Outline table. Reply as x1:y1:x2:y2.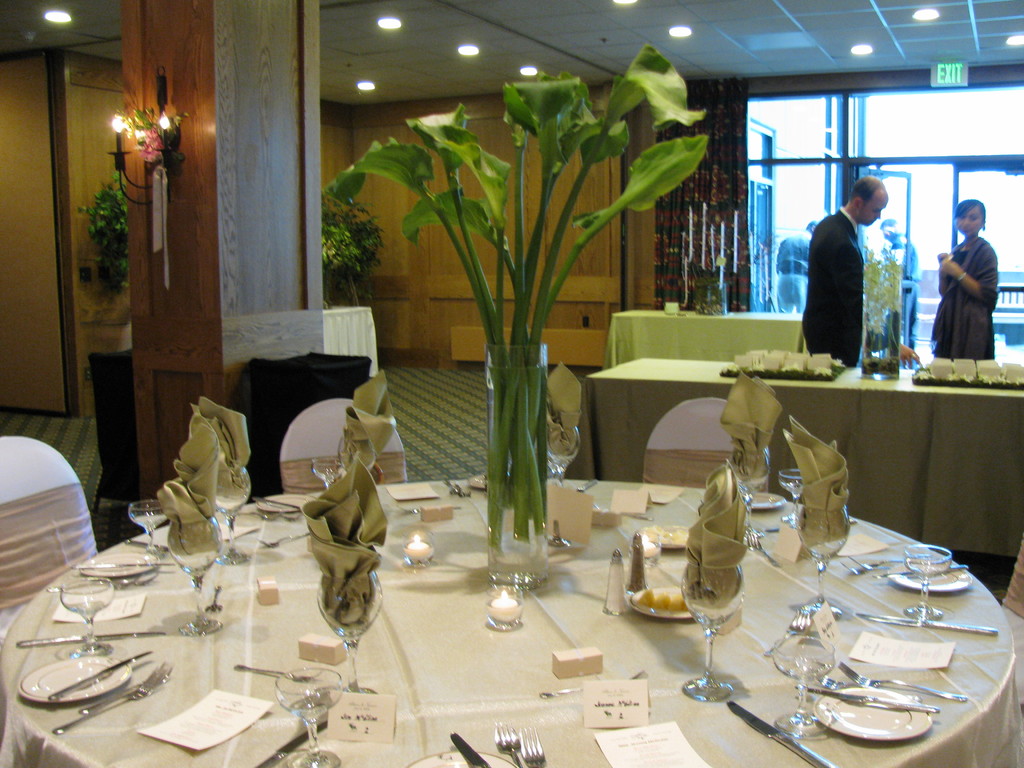
609:311:815:368.
